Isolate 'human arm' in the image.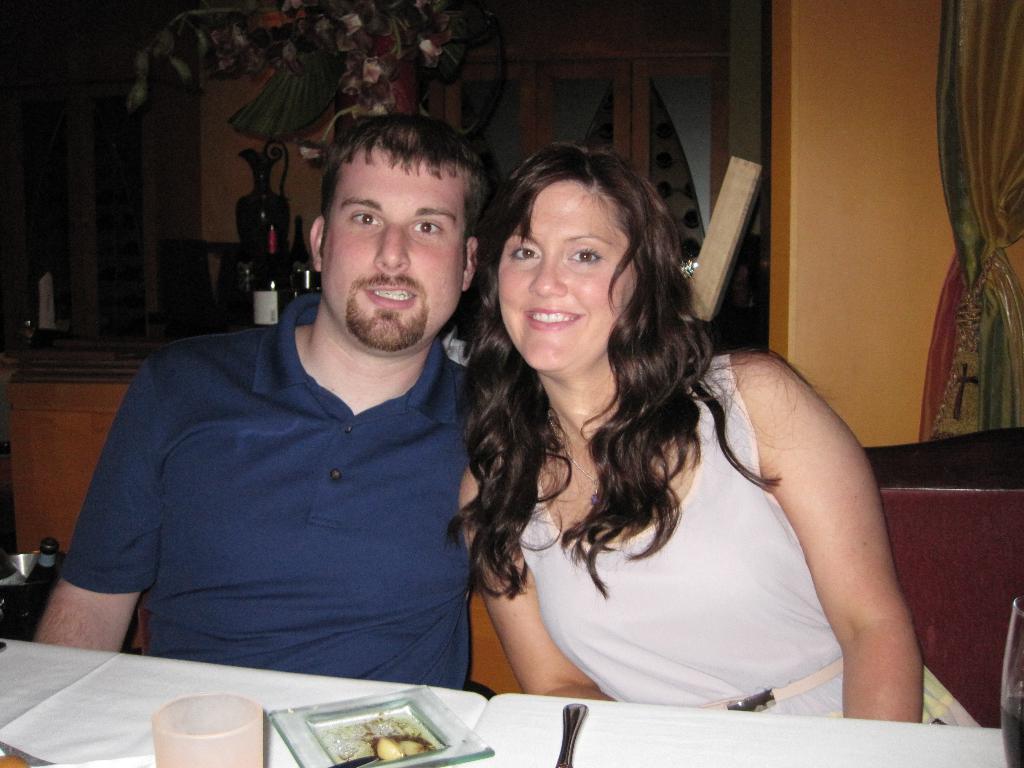
Isolated region: 678/308/913/728.
